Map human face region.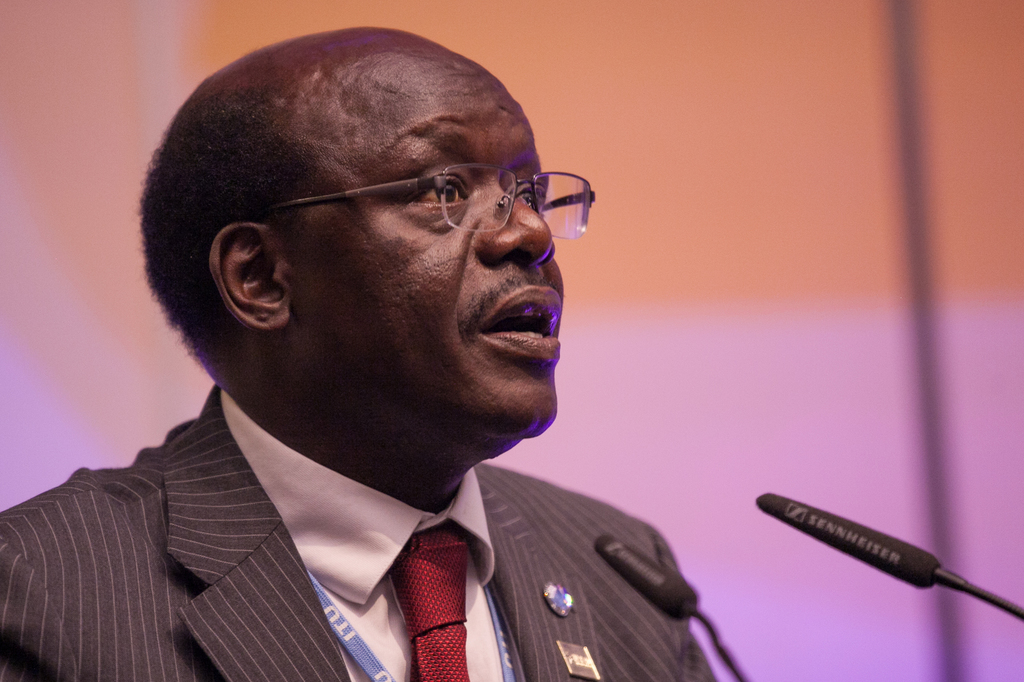
Mapped to 278/38/566/434.
